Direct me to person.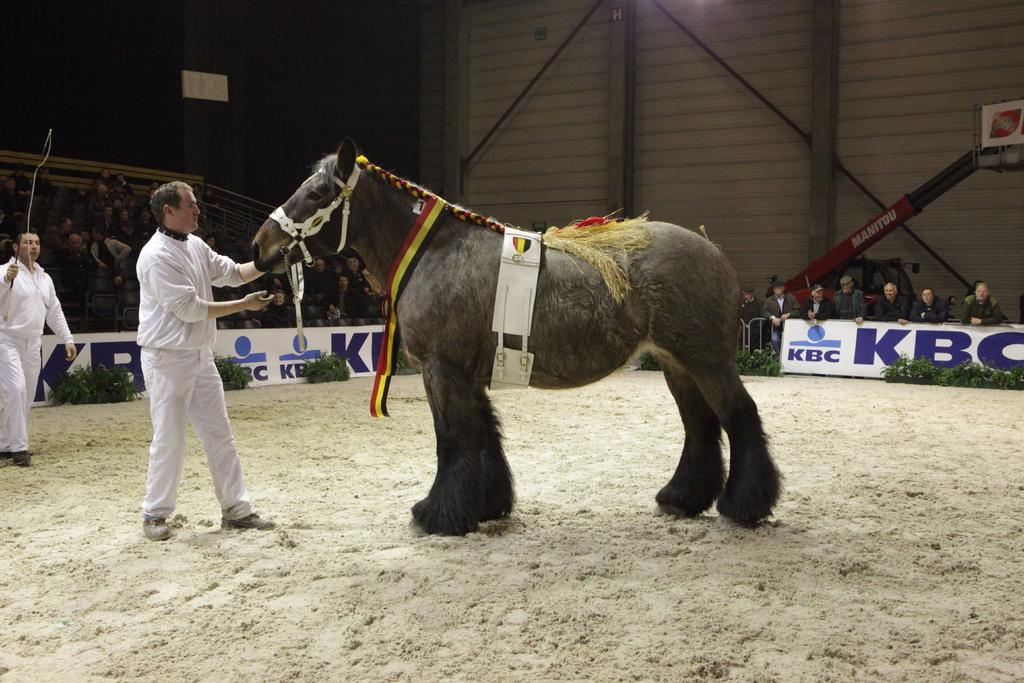
Direction: [15,162,34,196].
